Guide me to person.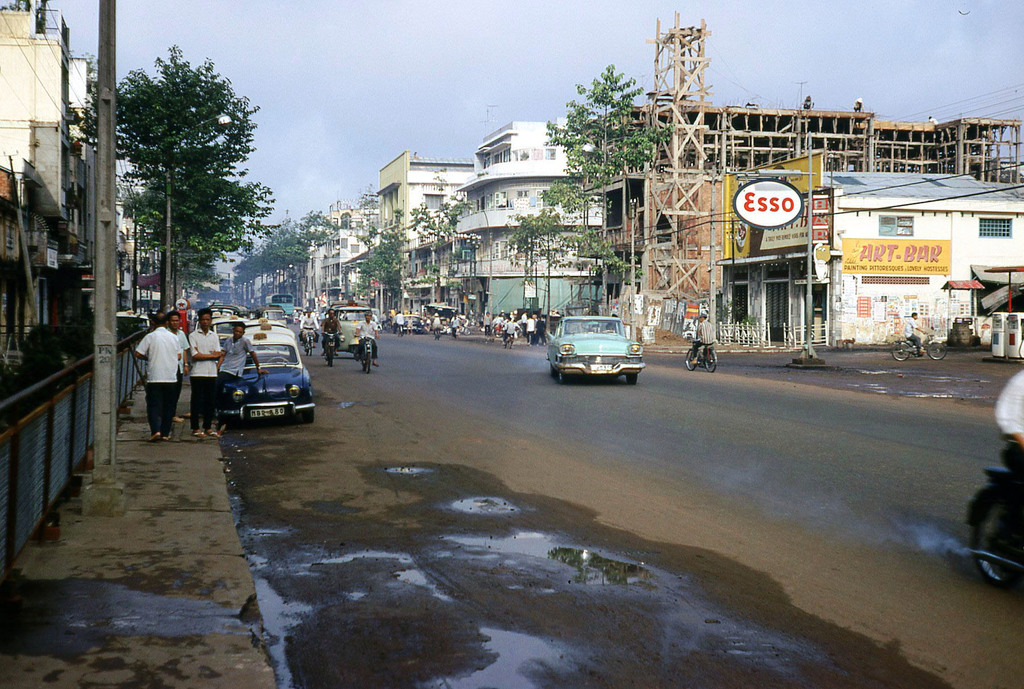
Guidance: rect(298, 308, 319, 351).
